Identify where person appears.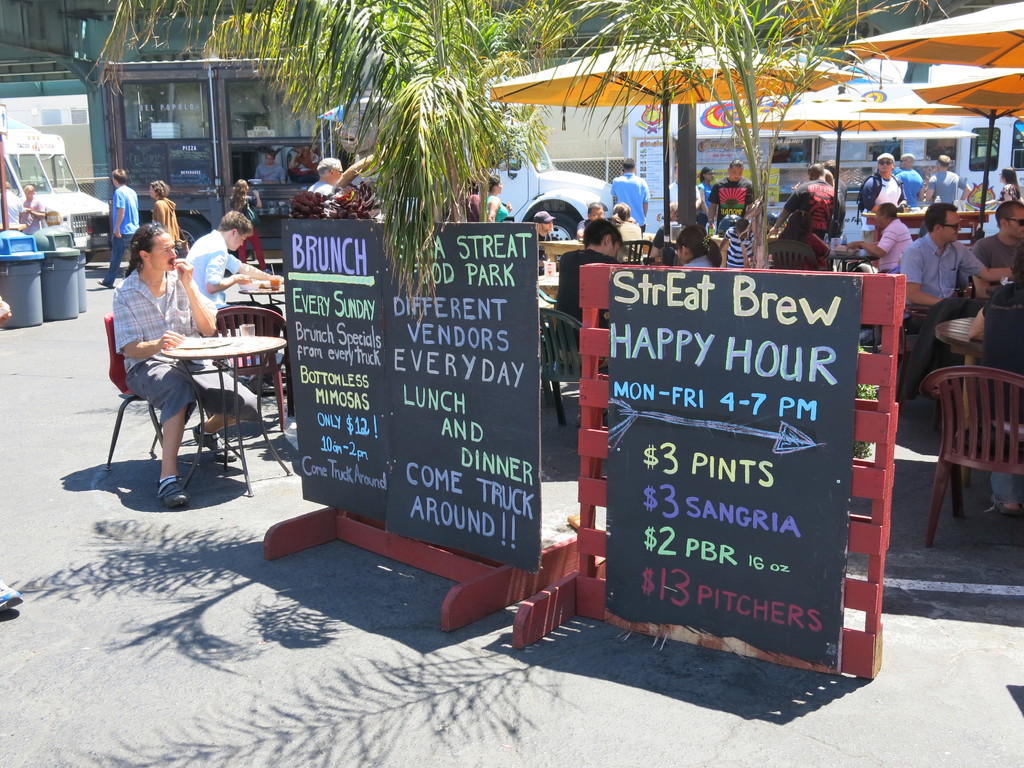
Appears at (19, 182, 42, 228).
